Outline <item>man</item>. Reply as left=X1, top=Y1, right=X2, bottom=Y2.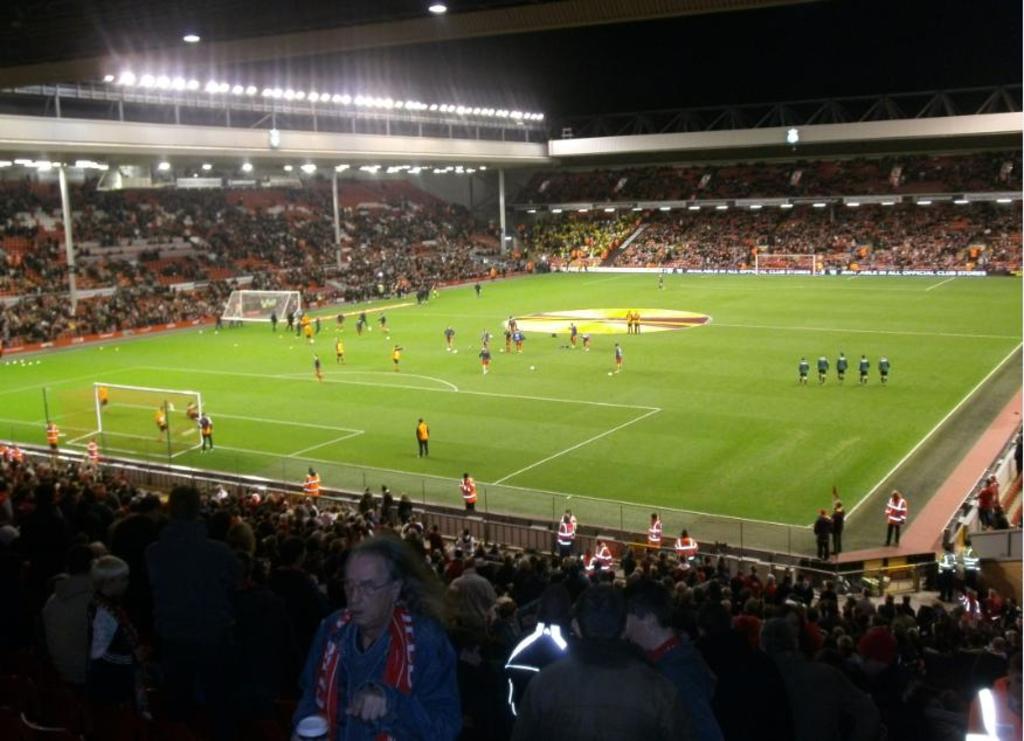
left=383, top=316, right=385, bottom=334.
